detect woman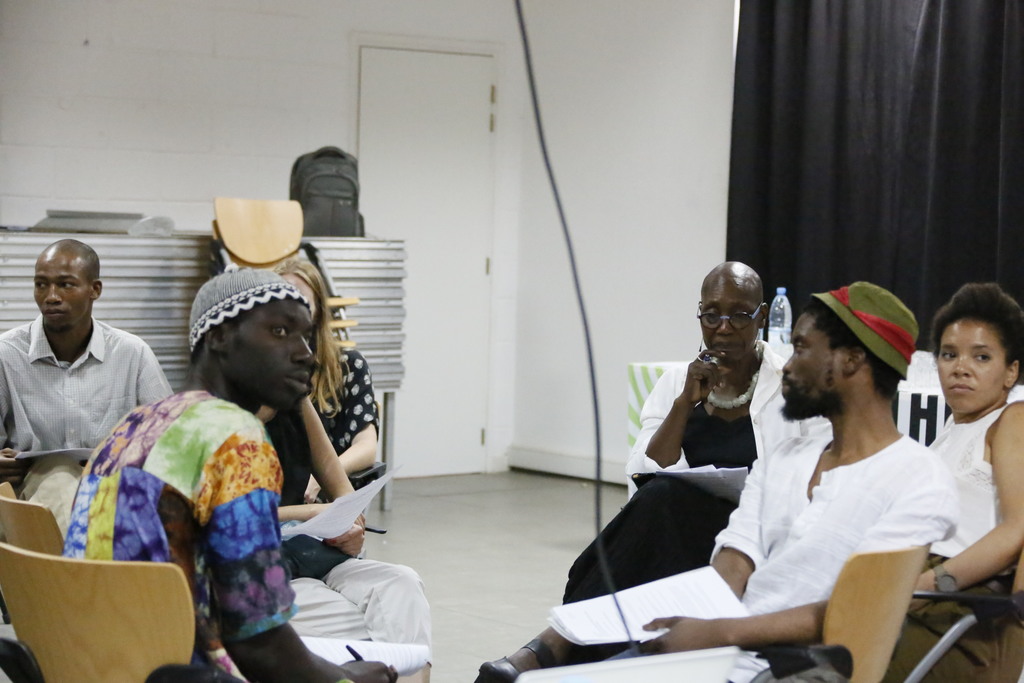
rect(475, 261, 801, 682)
